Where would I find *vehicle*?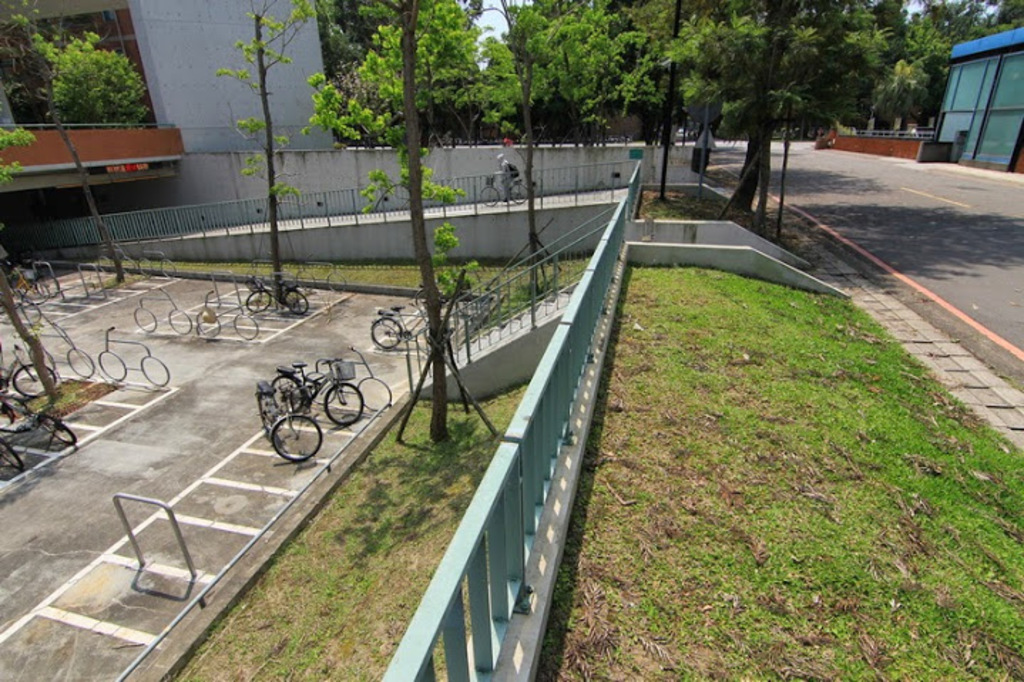
At Rect(192, 286, 258, 343).
